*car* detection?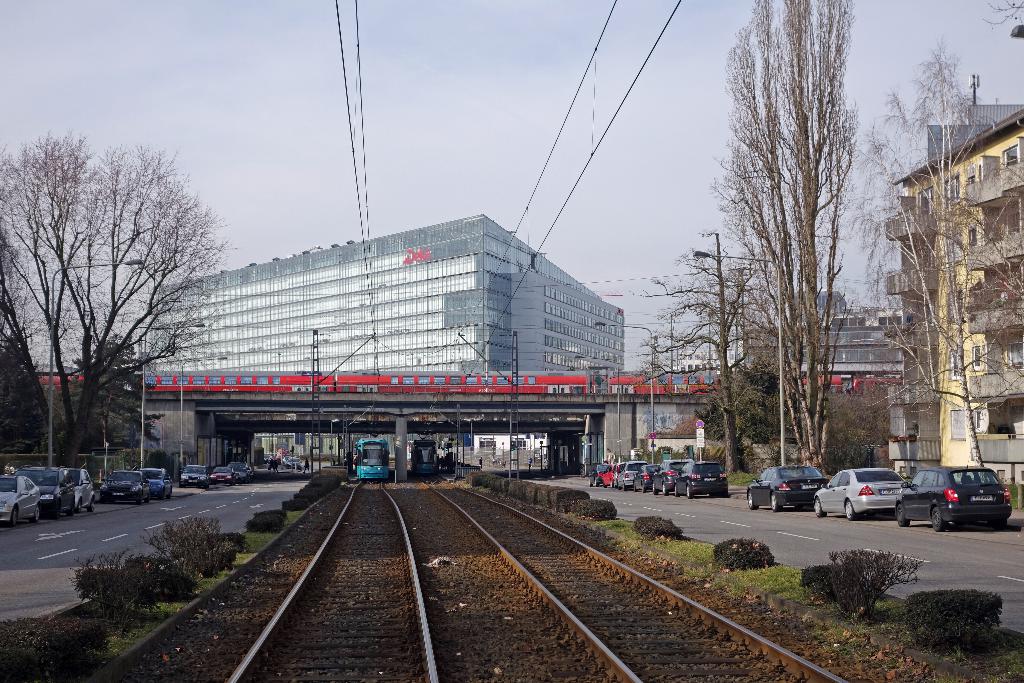
pyautogui.locateOnScreen(78, 466, 98, 516)
